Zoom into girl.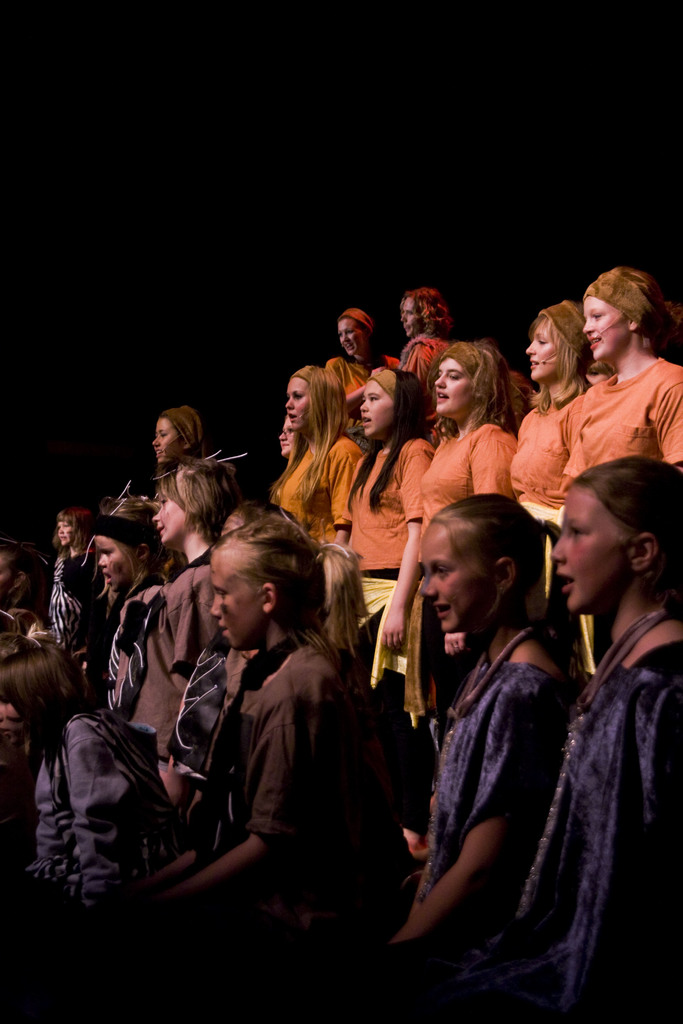
Zoom target: (84,509,177,717).
